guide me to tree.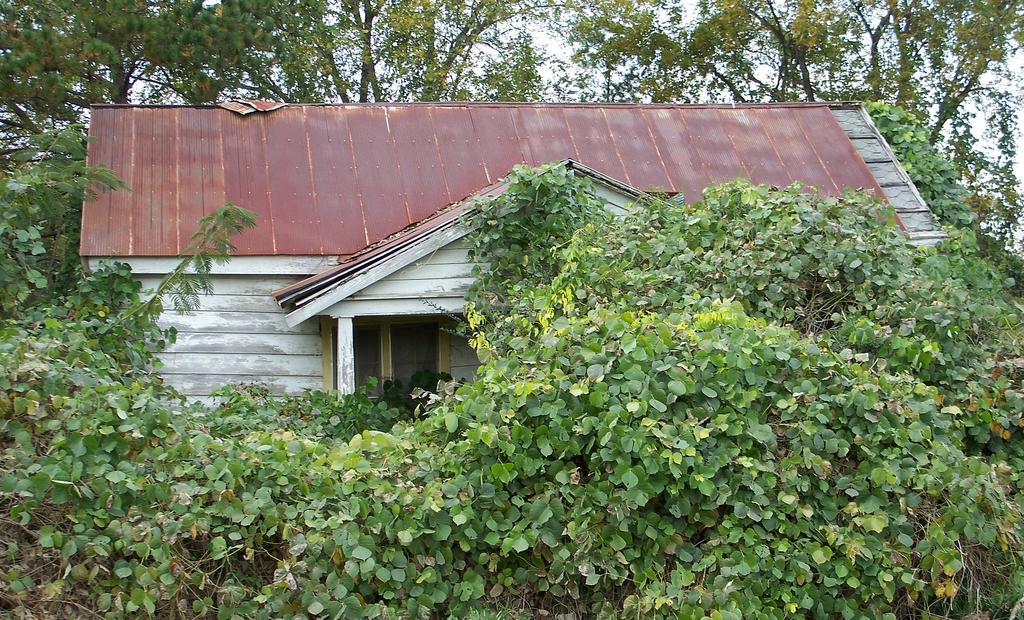
Guidance: x1=0 y1=161 x2=1023 y2=619.
